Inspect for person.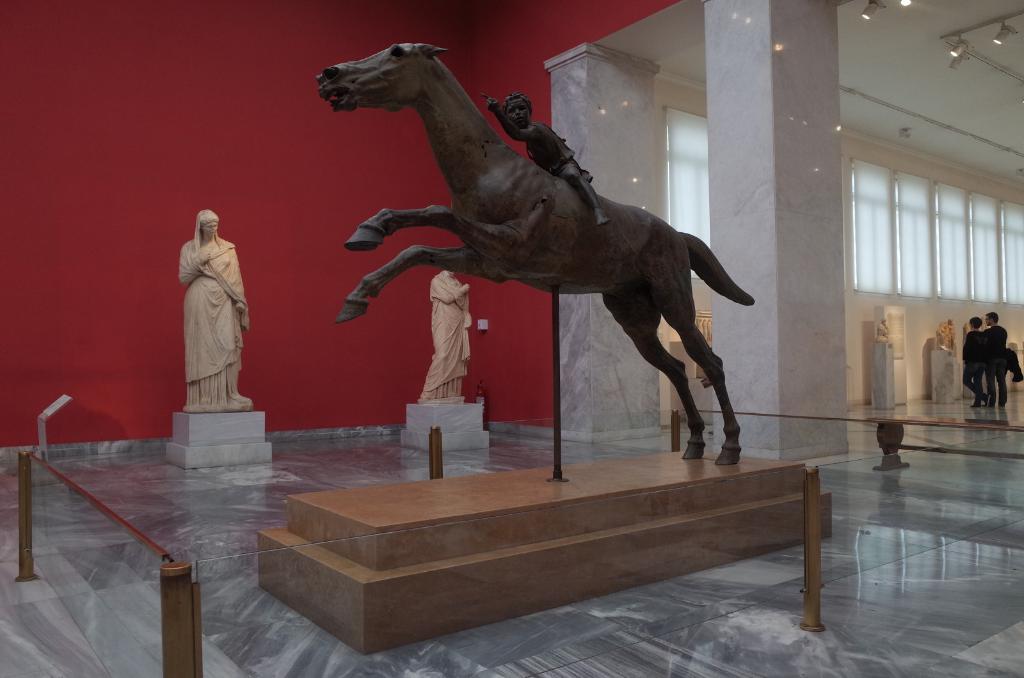
Inspection: x1=987 y1=314 x2=1008 y2=409.
